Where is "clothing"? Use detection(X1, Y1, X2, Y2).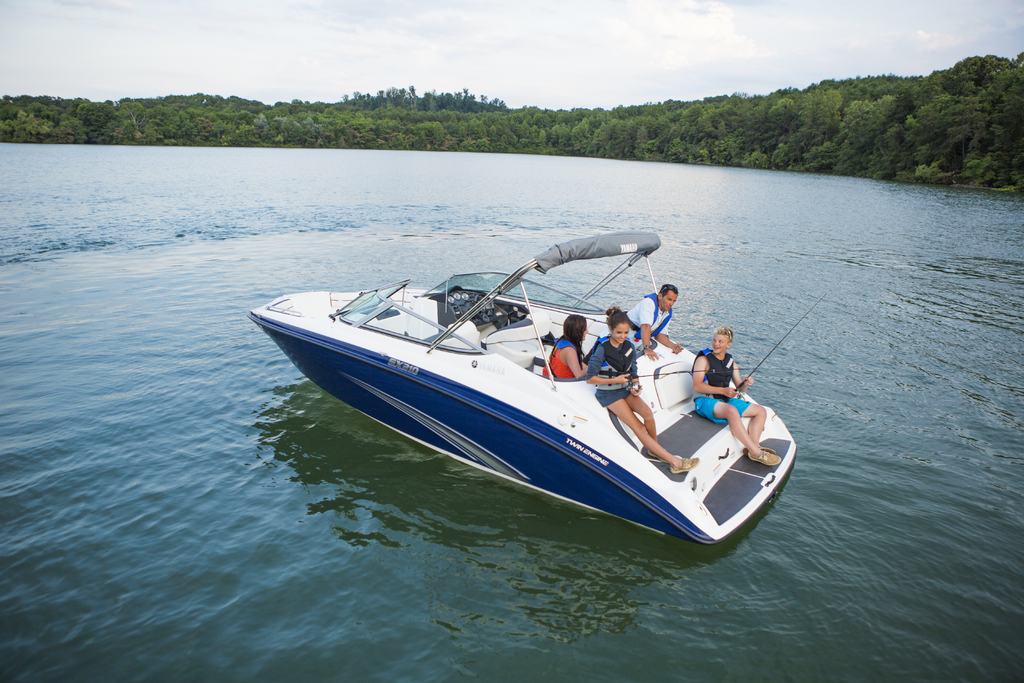
detection(686, 347, 751, 427).
